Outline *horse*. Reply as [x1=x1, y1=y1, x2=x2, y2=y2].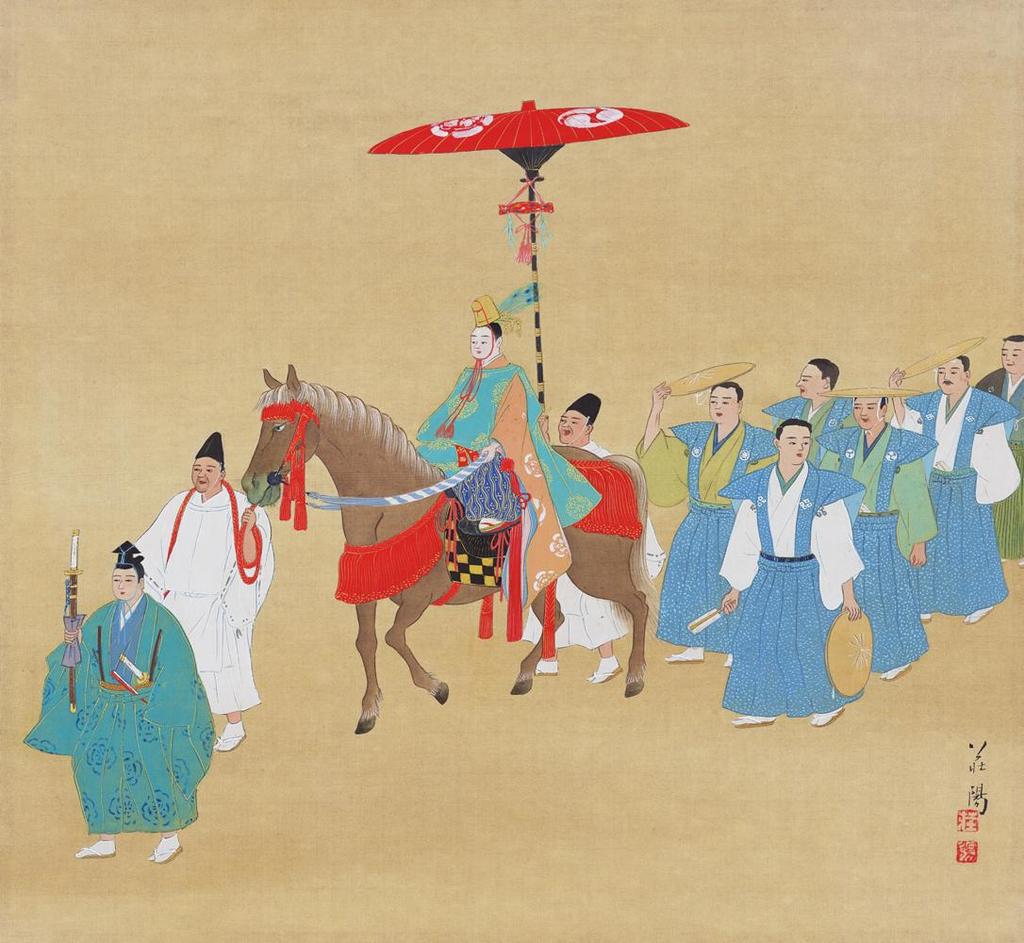
[x1=239, y1=354, x2=652, y2=735].
